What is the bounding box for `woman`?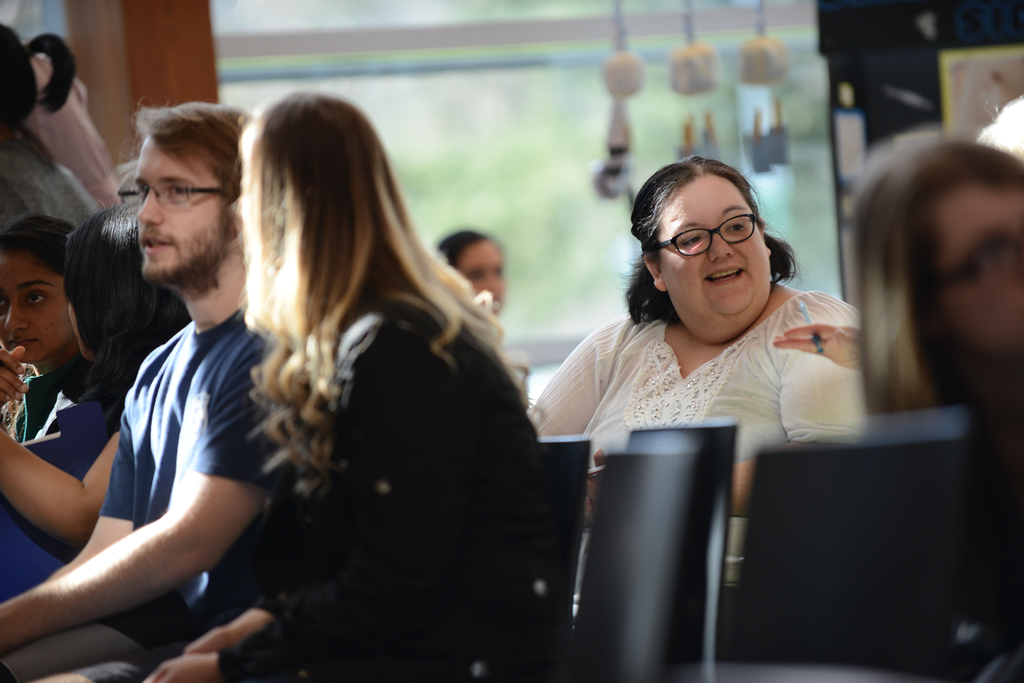
x1=0 y1=218 x2=109 y2=449.
